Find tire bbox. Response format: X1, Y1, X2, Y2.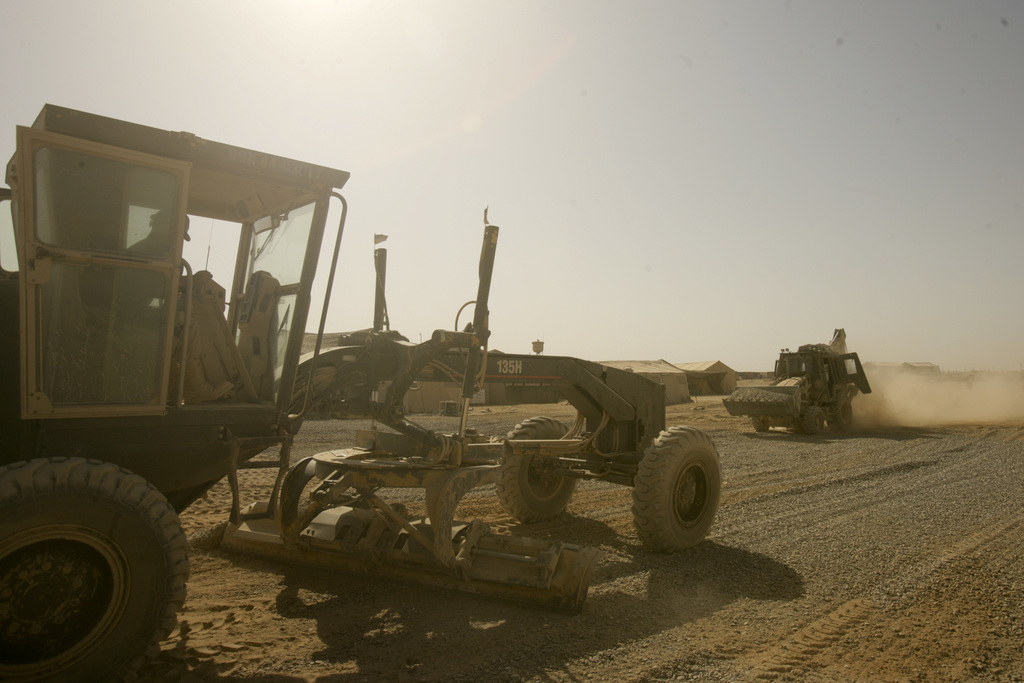
632, 426, 723, 552.
